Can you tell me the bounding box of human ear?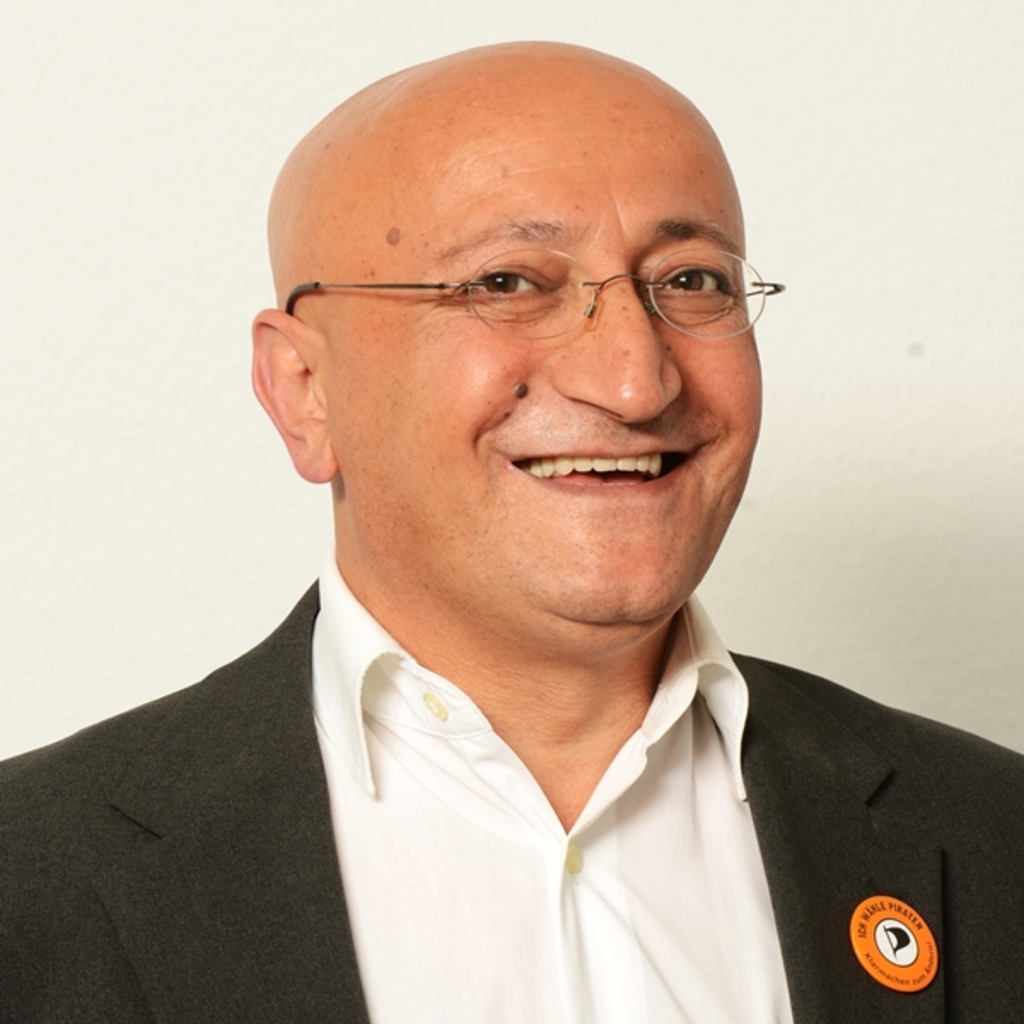
BBox(251, 309, 328, 483).
